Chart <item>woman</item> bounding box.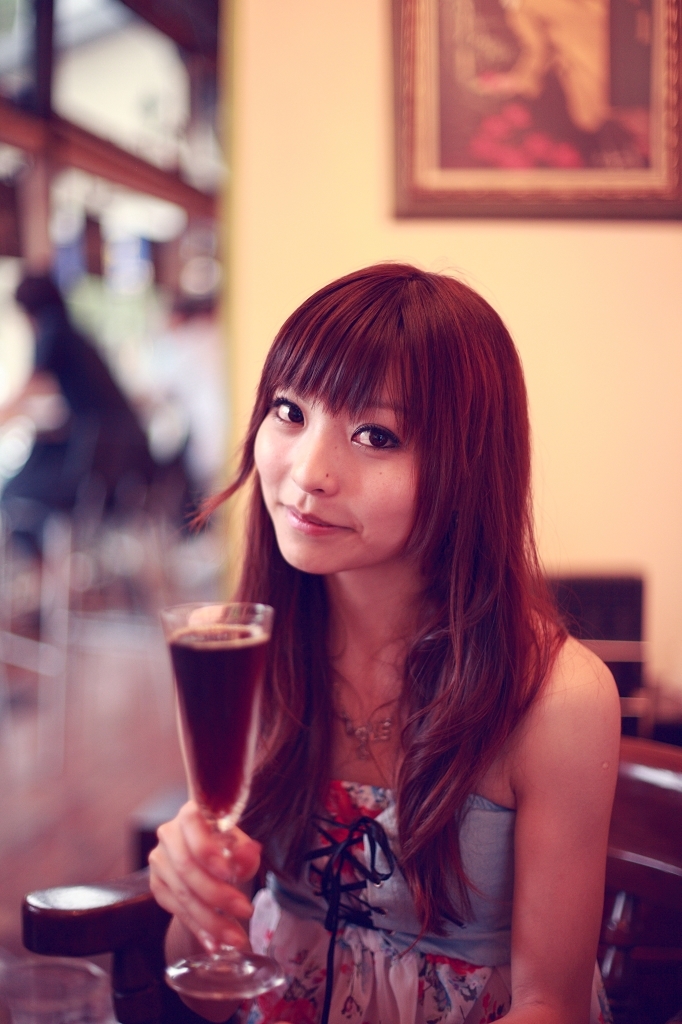
Charted: x1=155, y1=253, x2=599, y2=1012.
